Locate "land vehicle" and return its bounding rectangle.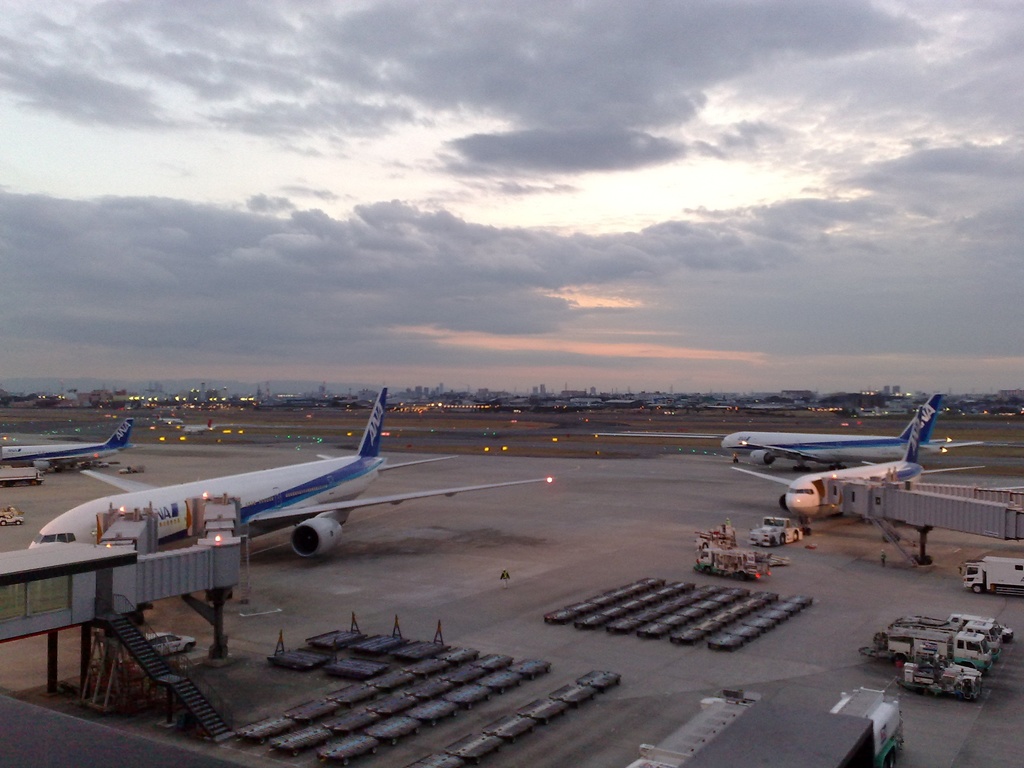
[957,554,1023,596].
